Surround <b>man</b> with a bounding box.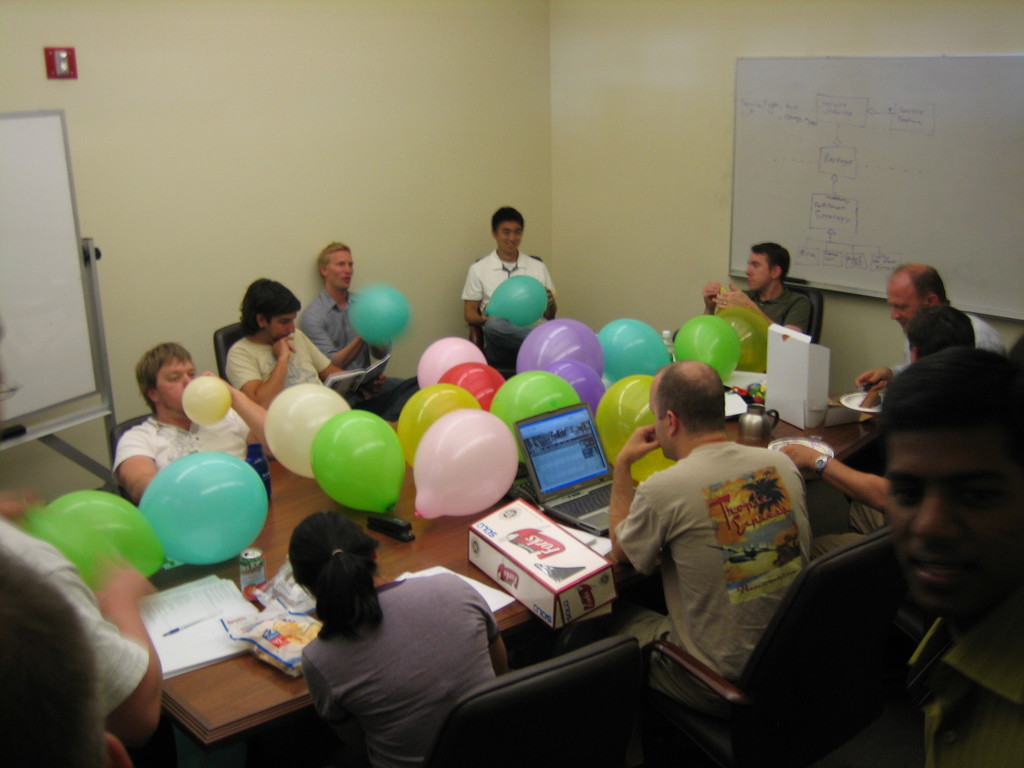
bbox(703, 244, 813, 333).
